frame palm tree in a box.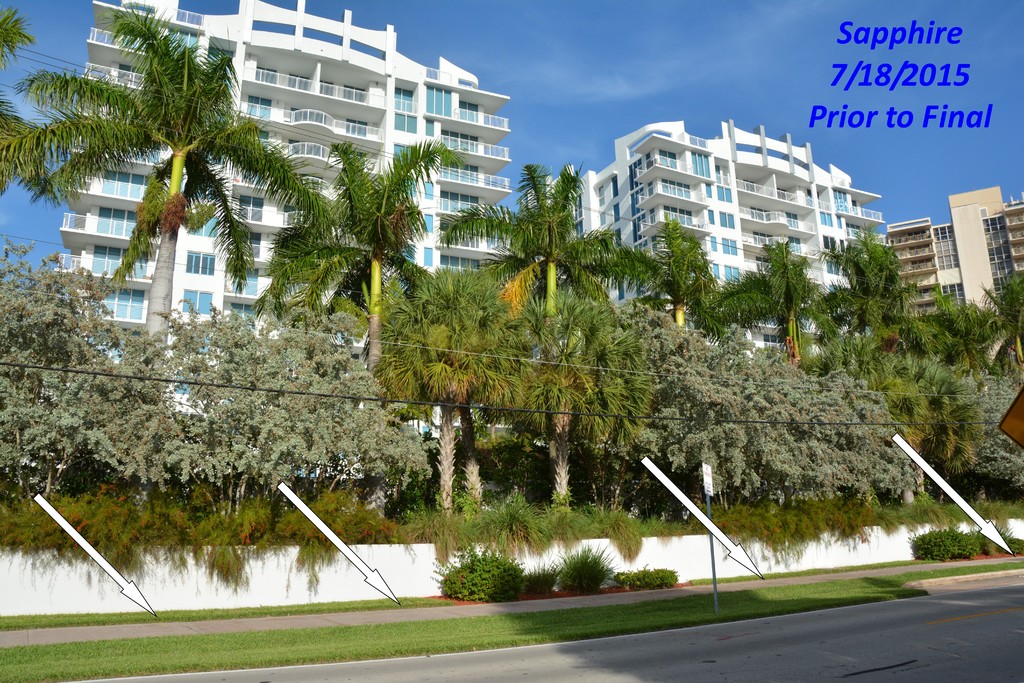
x1=116, y1=493, x2=189, y2=552.
